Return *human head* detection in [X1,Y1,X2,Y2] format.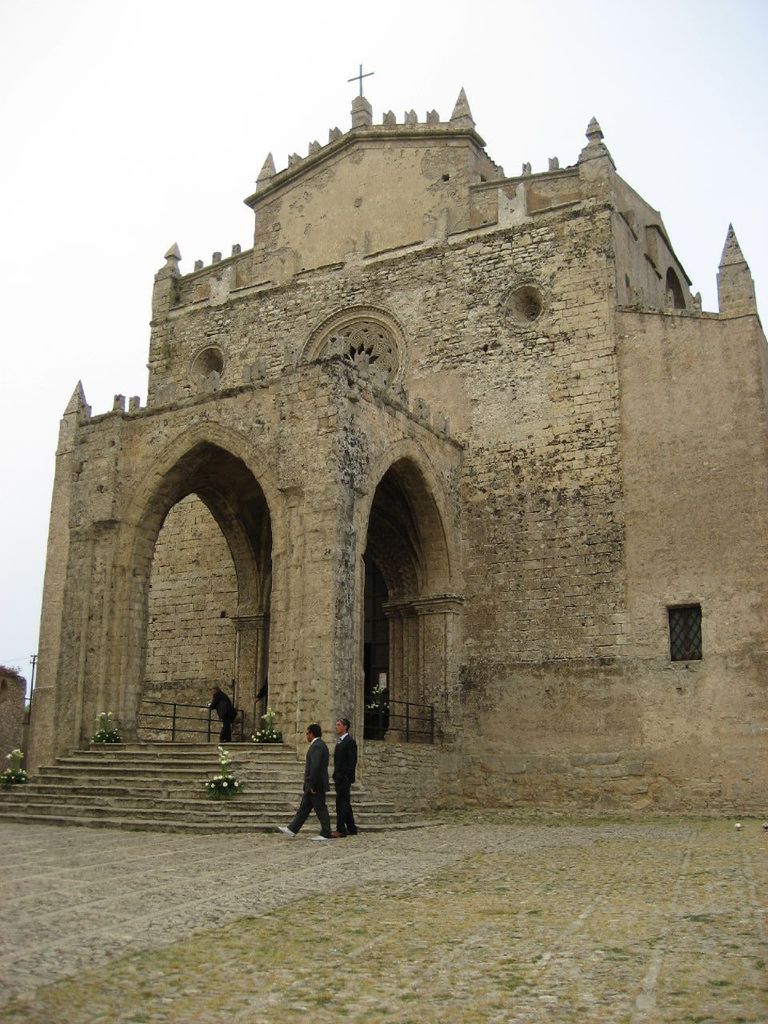
[306,722,320,741].
